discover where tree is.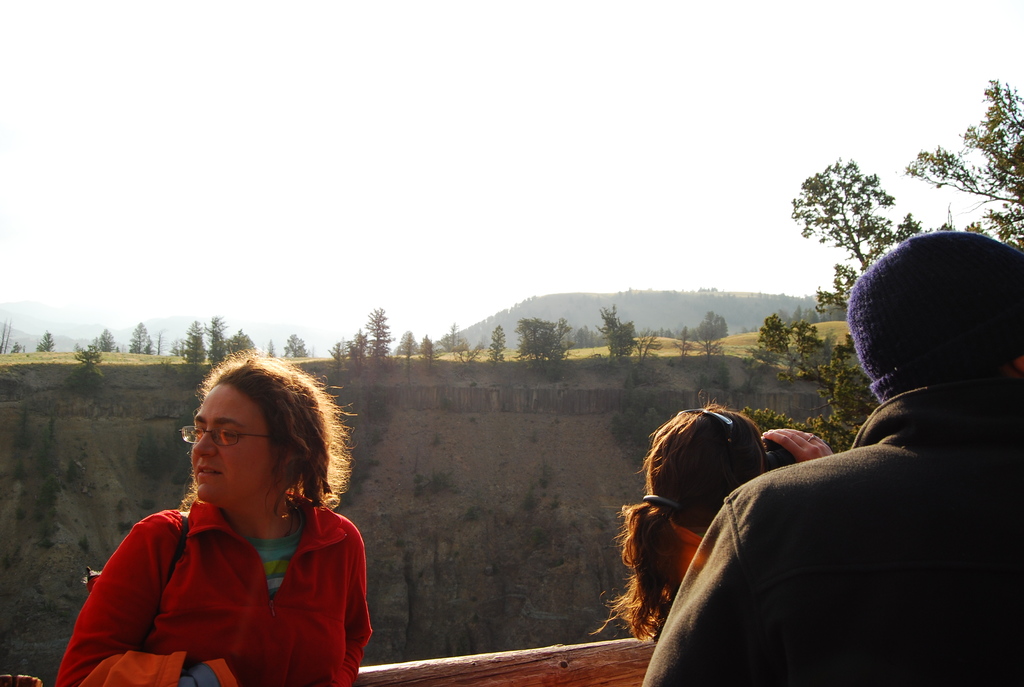
Discovered at left=644, top=324, right=697, bottom=377.
